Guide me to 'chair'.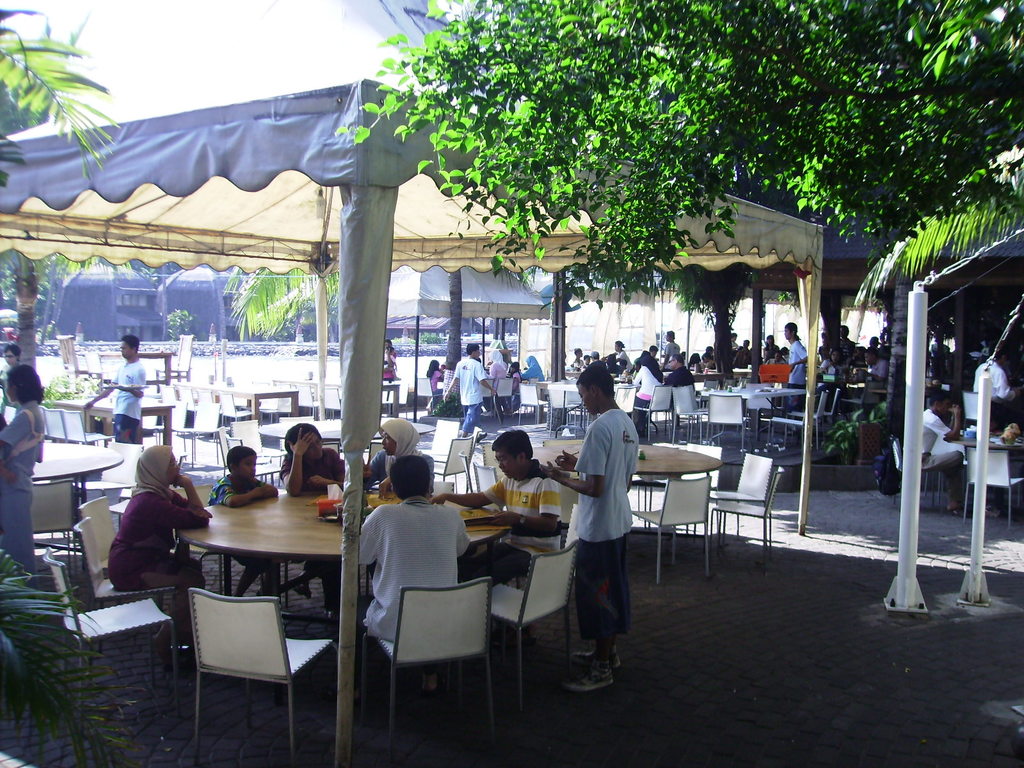
Guidance: (x1=148, y1=400, x2=186, y2=460).
